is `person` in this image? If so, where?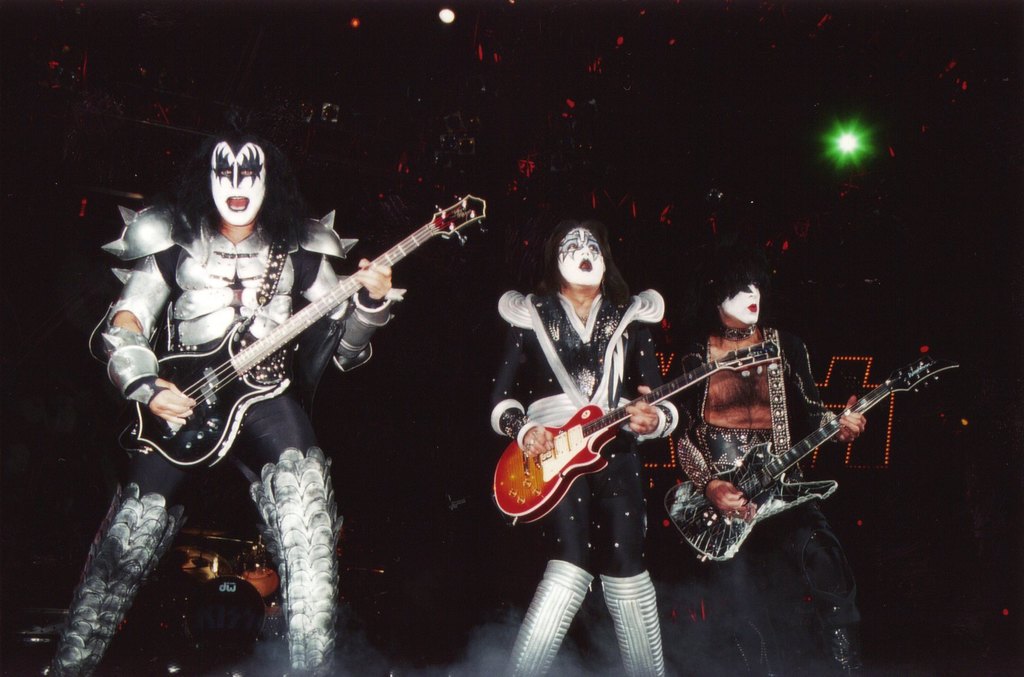
Yes, at box=[479, 218, 697, 676].
